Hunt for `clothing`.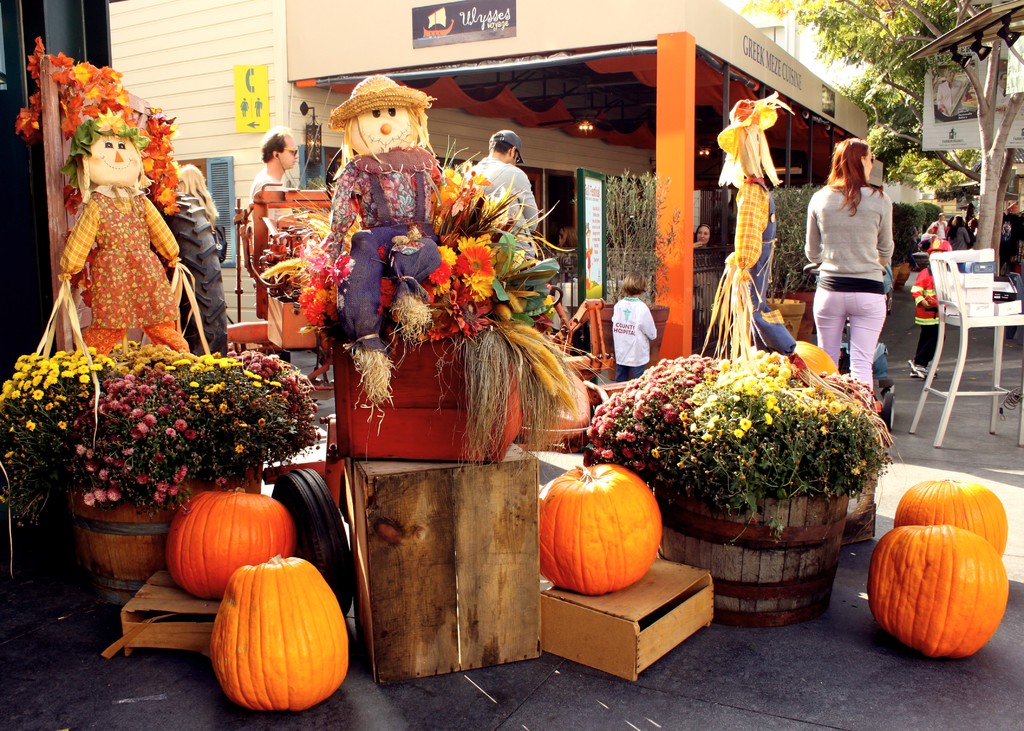
Hunted down at <region>804, 181, 881, 383</region>.
